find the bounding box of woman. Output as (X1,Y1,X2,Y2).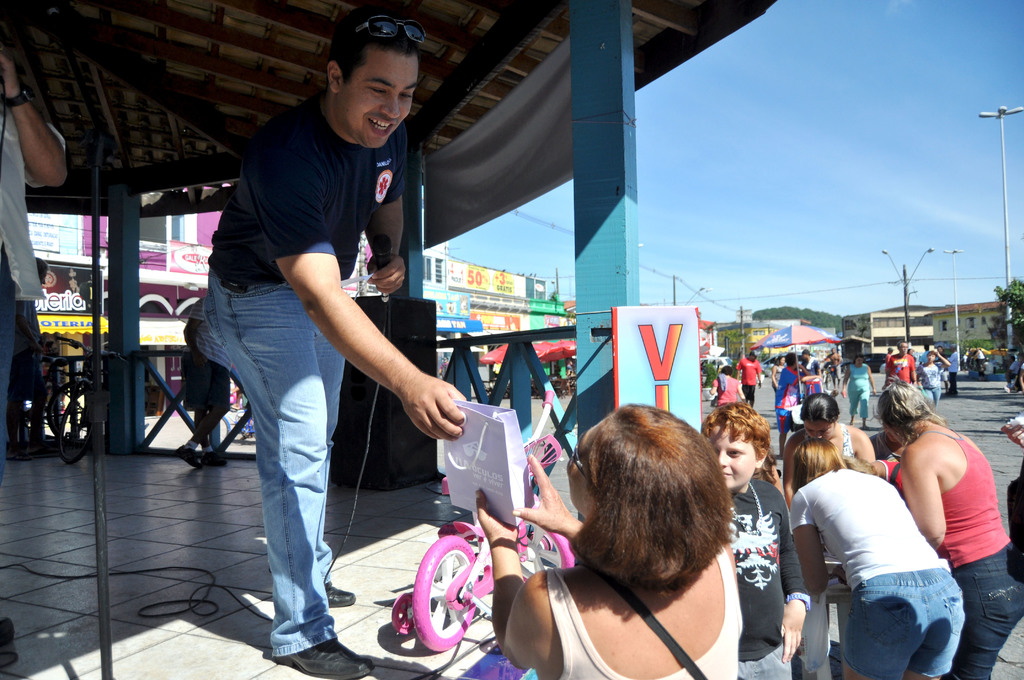
(778,392,874,510).
